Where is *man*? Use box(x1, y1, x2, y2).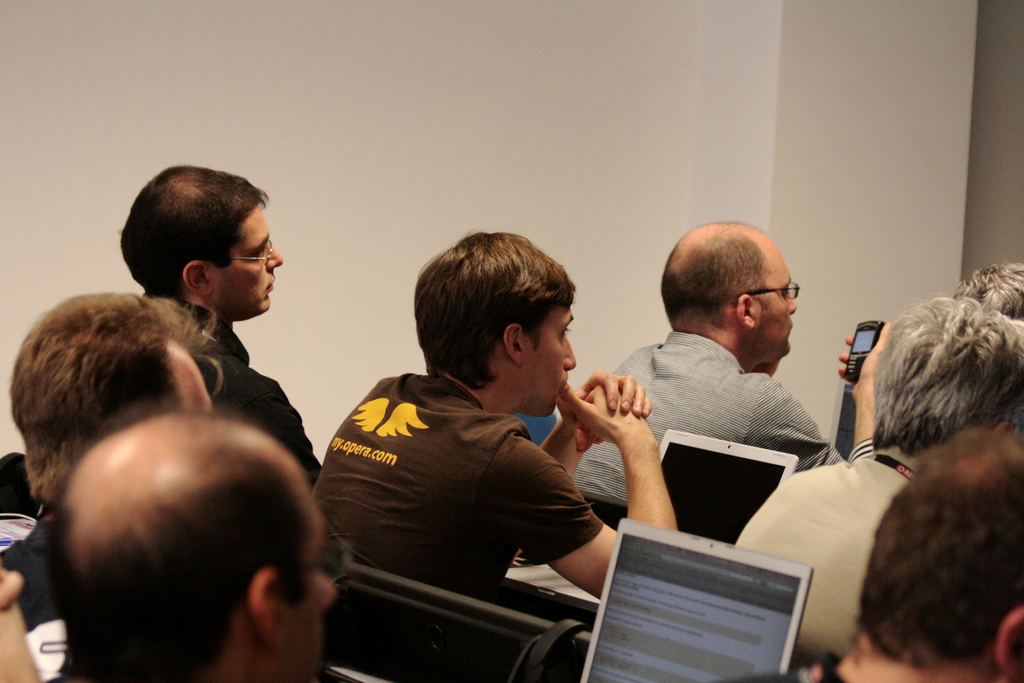
box(54, 408, 332, 682).
